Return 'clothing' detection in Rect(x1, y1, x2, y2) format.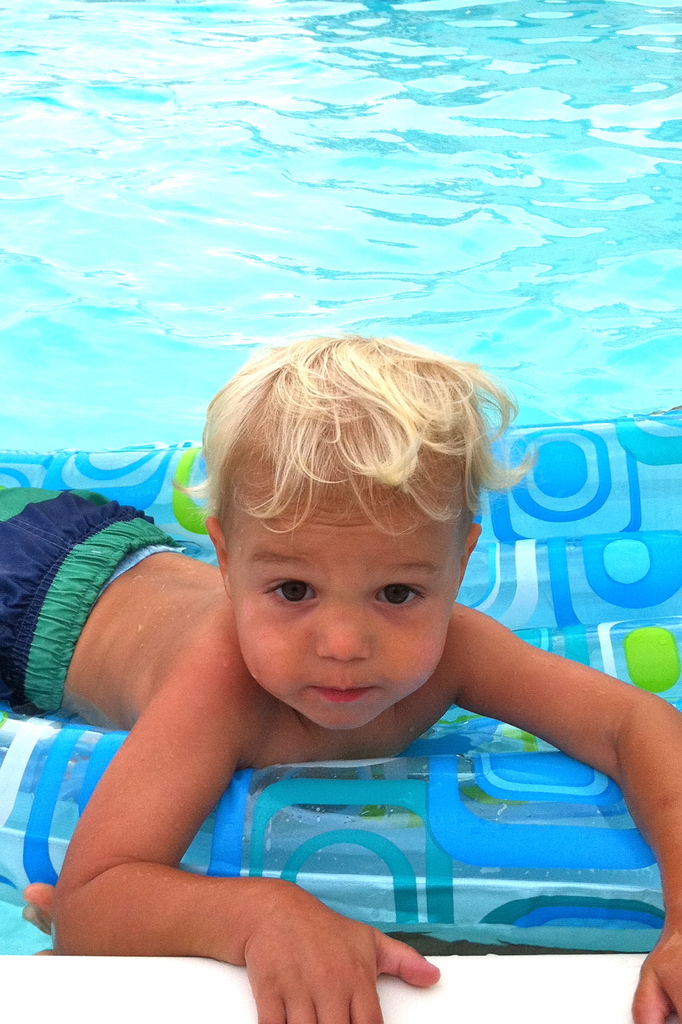
Rect(0, 488, 186, 713).
